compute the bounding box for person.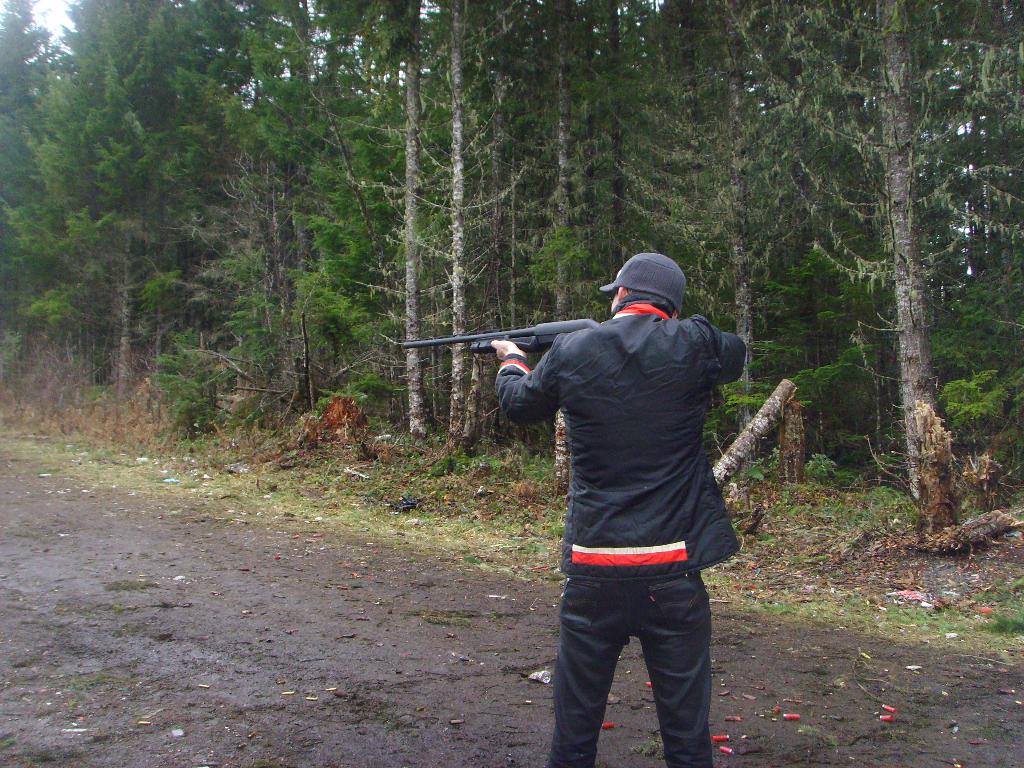
bbox=[476, 234, 758, 764].
